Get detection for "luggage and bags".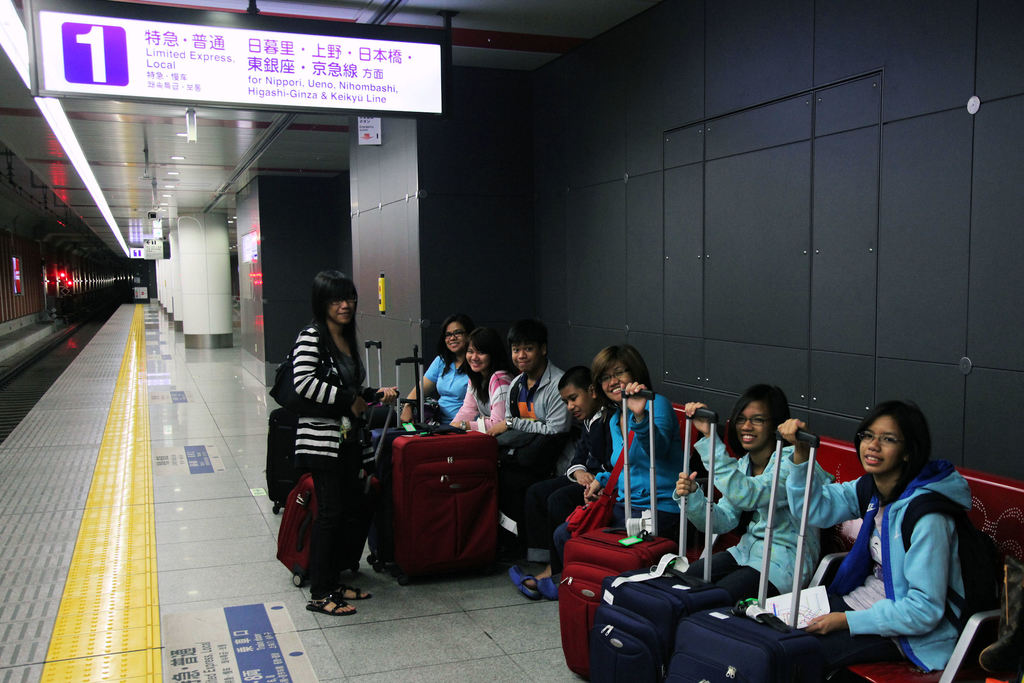
Detection: [x1=276, y1=395, x2=399, y2=584].
